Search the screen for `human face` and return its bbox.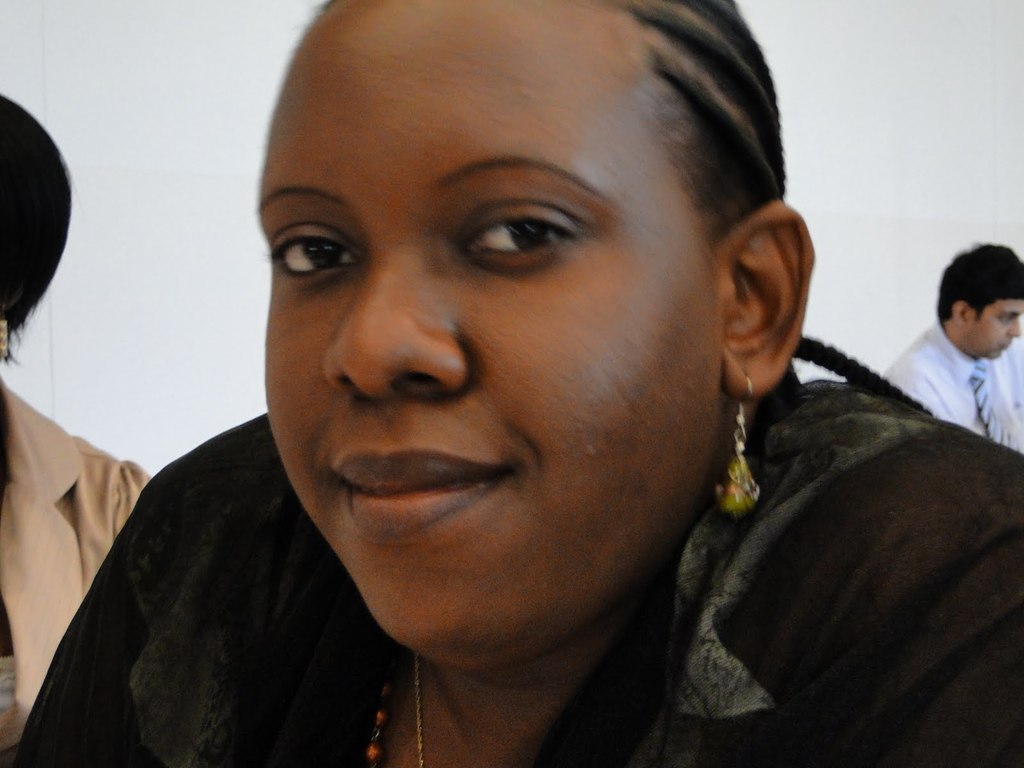
Found: Rect(266, 0, 719, 664).
